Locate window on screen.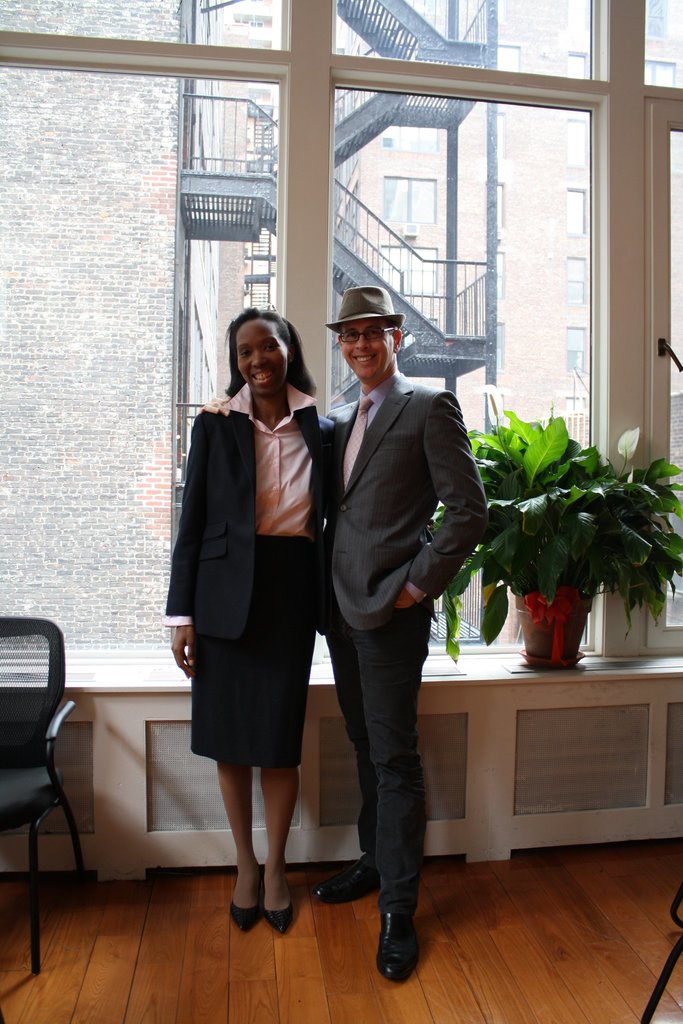
On screen at left=568, top=259, right=587, bottom=305.
